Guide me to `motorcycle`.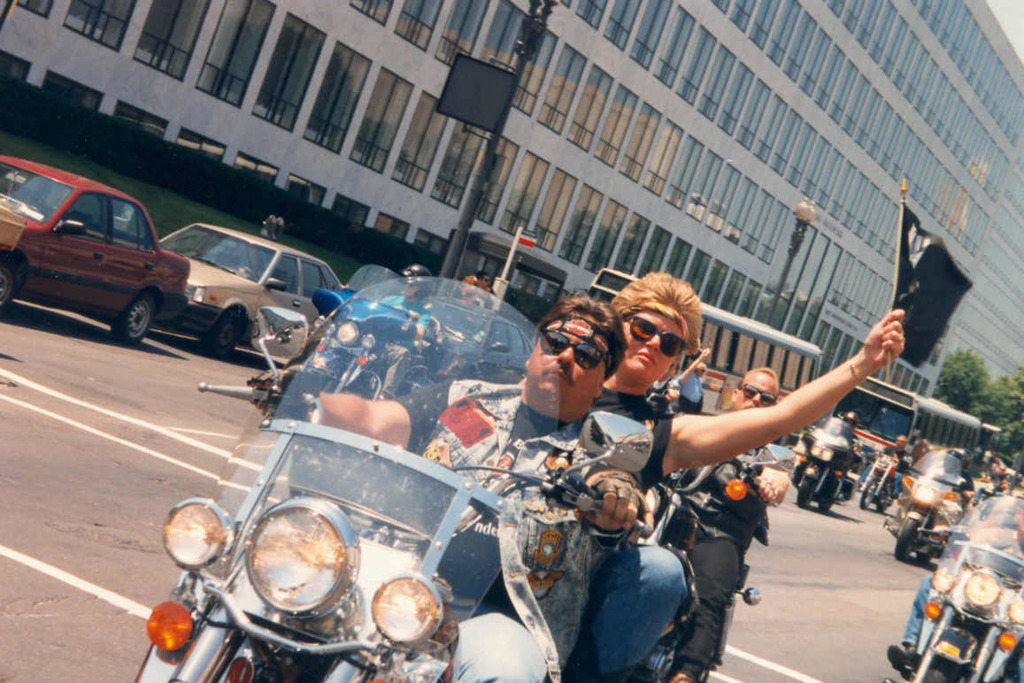
Guidance: [885,499,1023,682].
